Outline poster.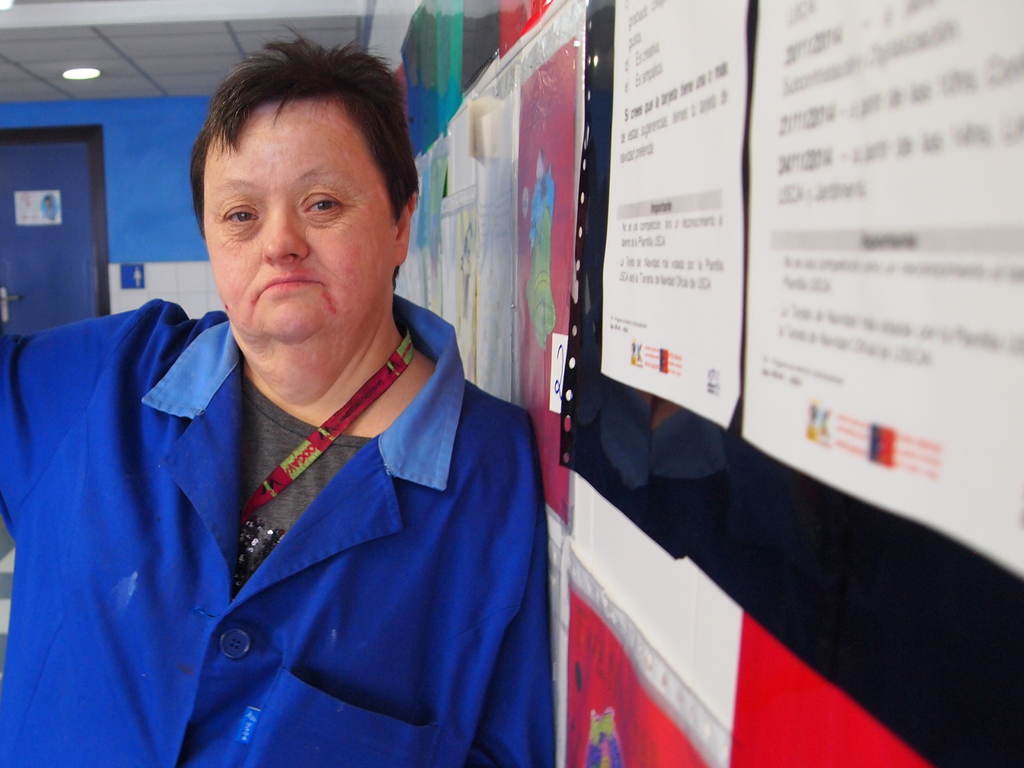
Outline: (x1=107, y1=262, x2=227, y2=320).
